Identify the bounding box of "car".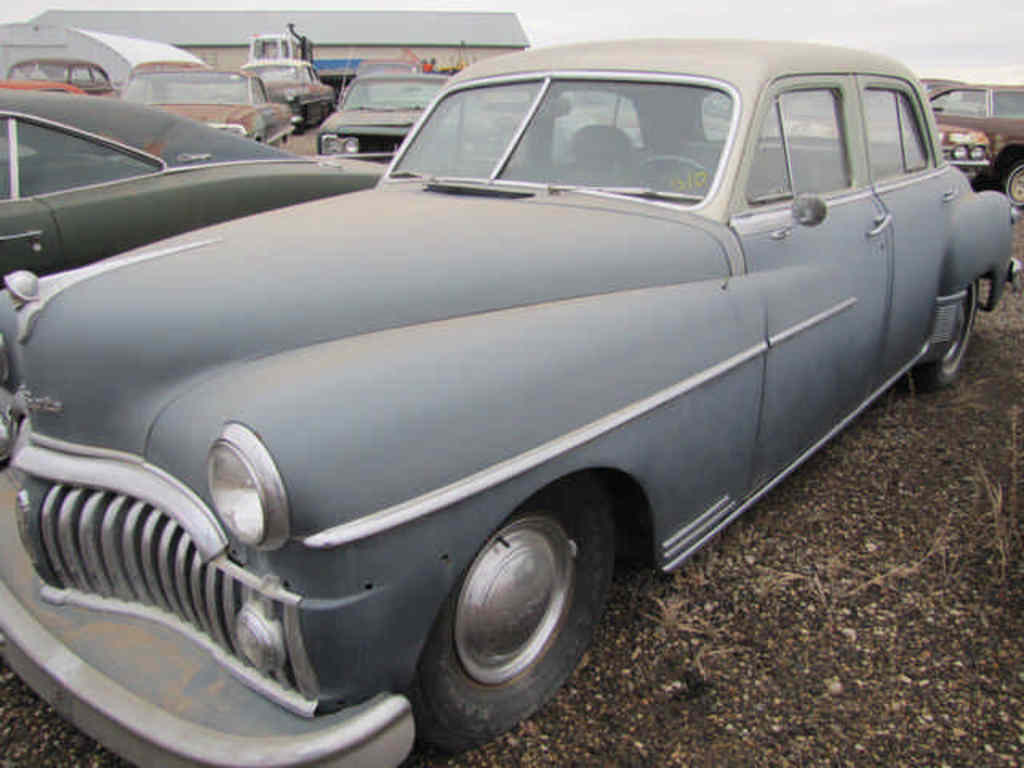
(0, 26, 1013, 766).
